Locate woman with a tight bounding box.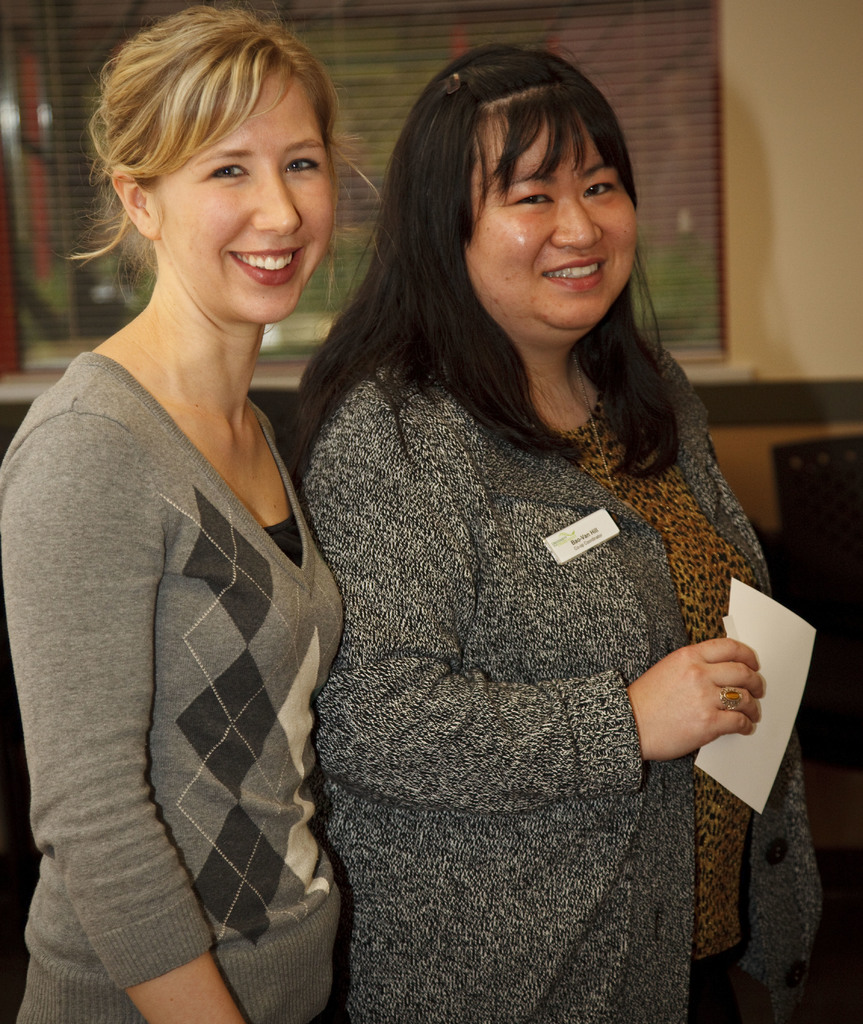
left=285, top=51, right=815, bottom=1023.
